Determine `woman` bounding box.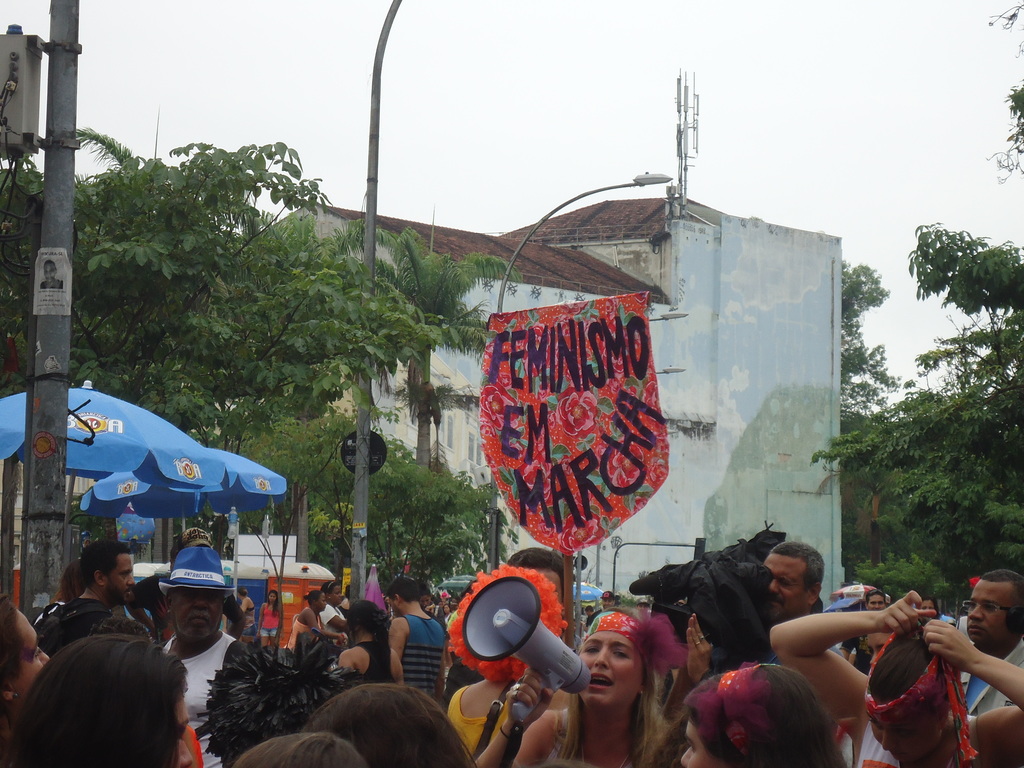
Determined: [x1=310, y1=579, x2=362, y2=639].
